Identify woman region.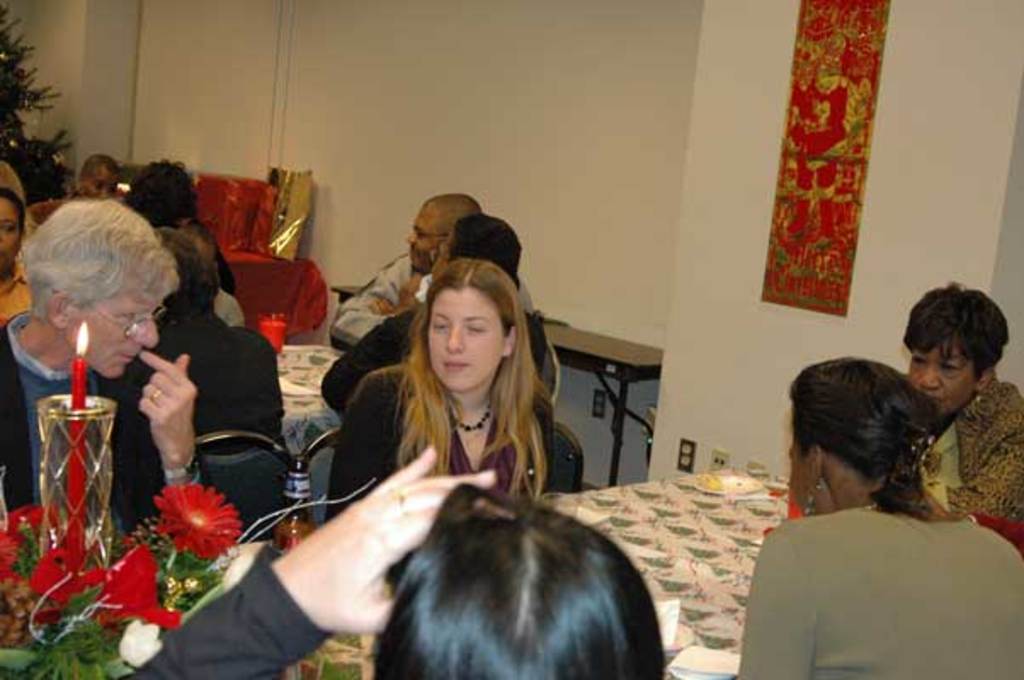
Region: (121, 156, 235, 289).
